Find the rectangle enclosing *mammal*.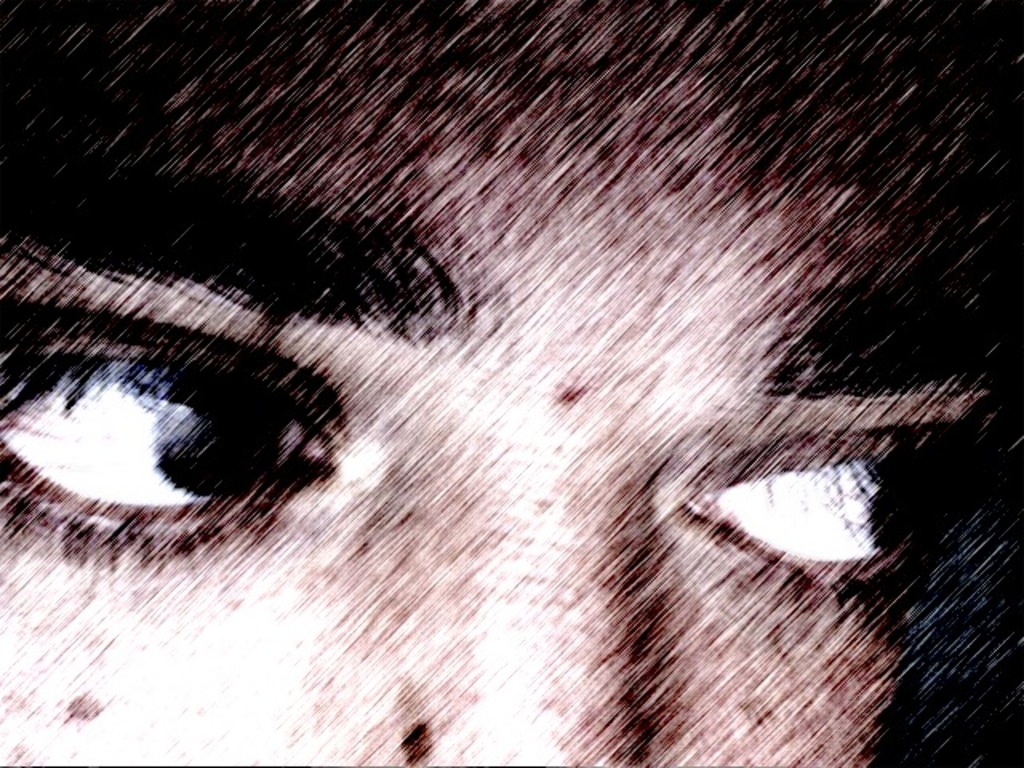
rect(2, 0, 1022, 766).
